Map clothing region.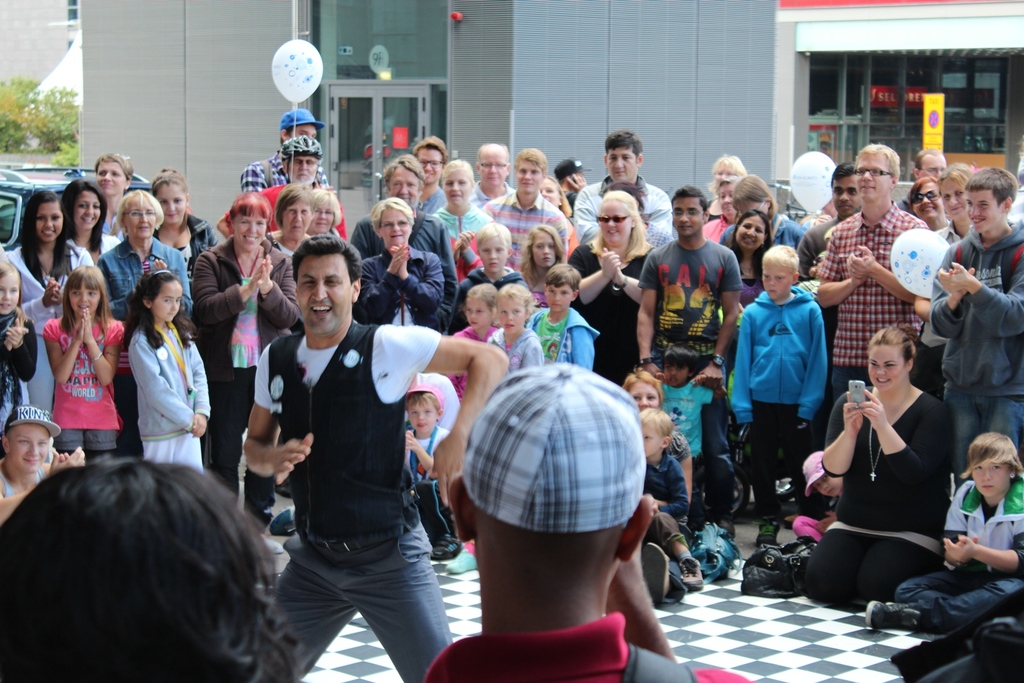
Mapped to 425, 605, 750, 682.
